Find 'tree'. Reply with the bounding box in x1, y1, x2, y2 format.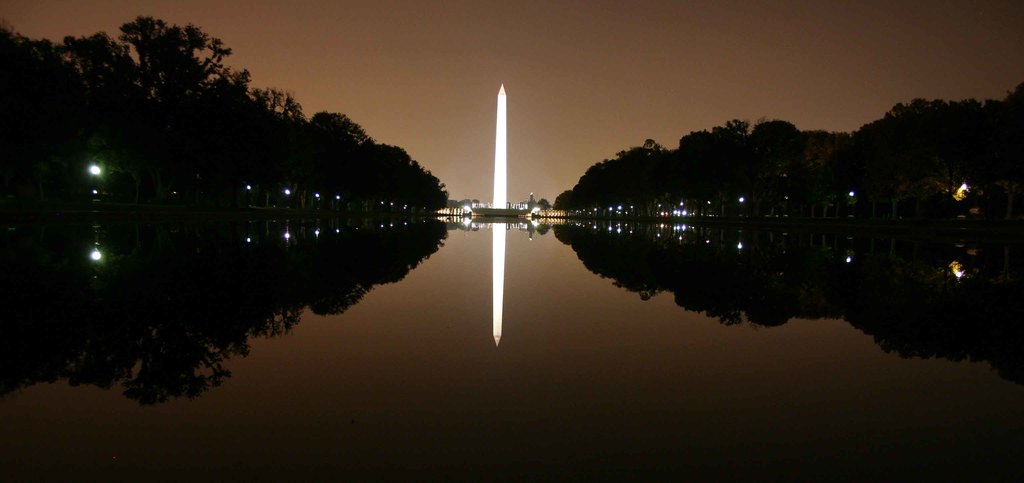
1, 8, 451, 211.
